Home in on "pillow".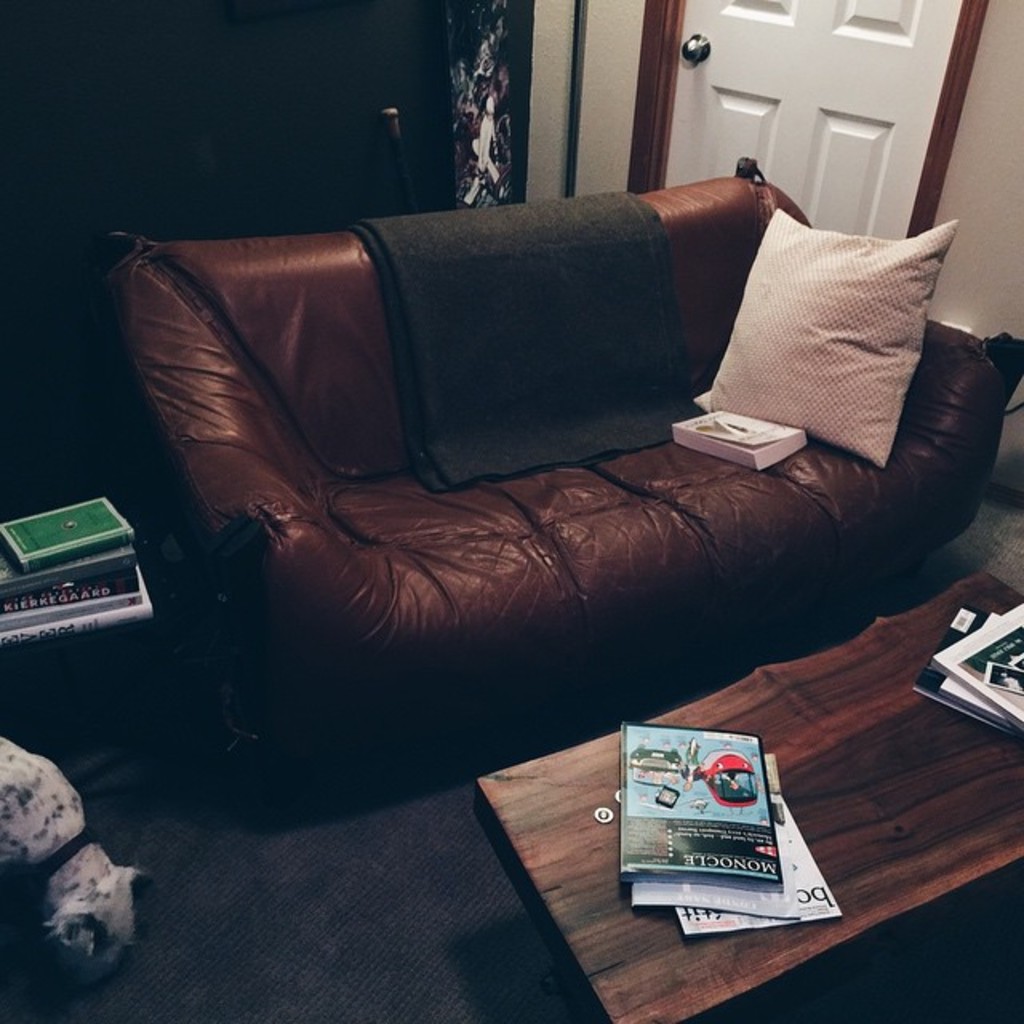
Homed in at <region>698, 210, 960, 464</region>.
